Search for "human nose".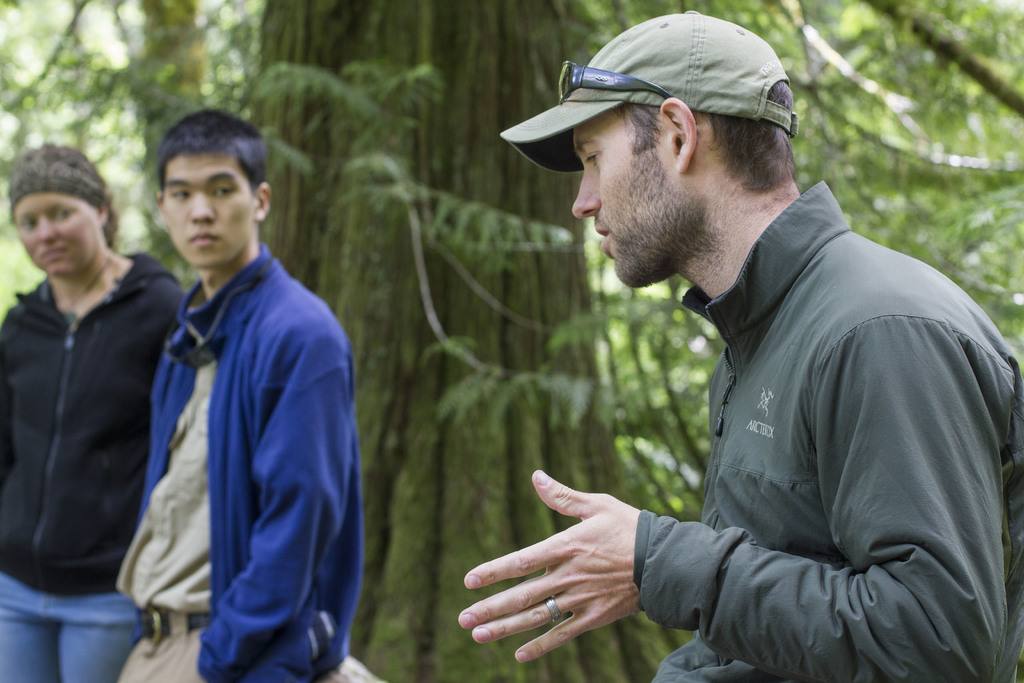
Found at <bbox>188, 190, 215, 223</bbox>.
